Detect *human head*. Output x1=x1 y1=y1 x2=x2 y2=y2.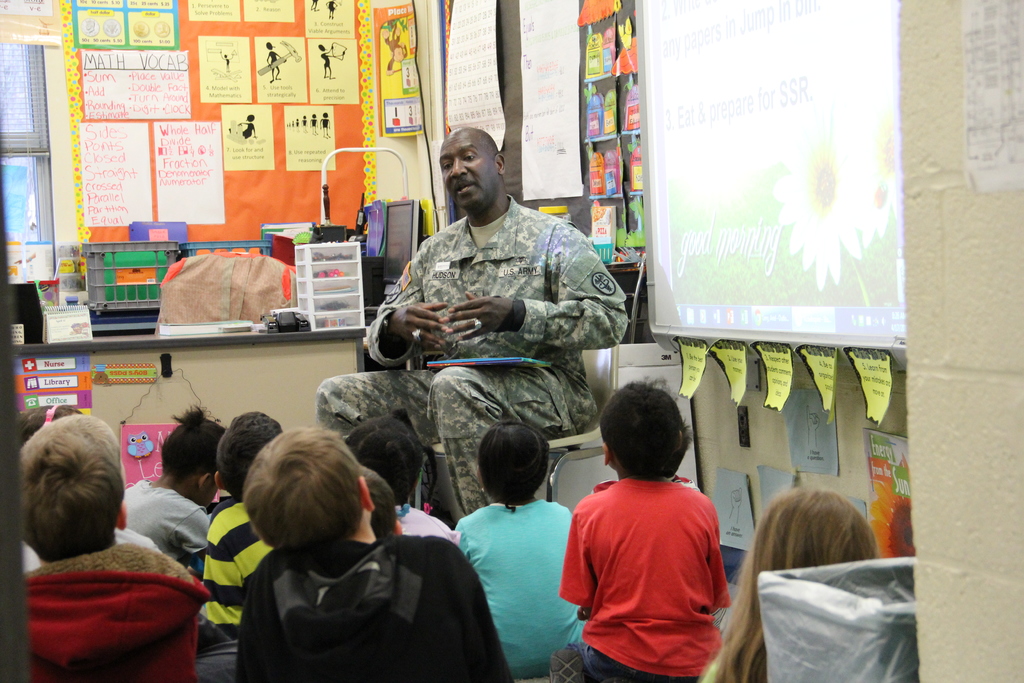
x1=596 y1=372 x2=689 y2=477.
